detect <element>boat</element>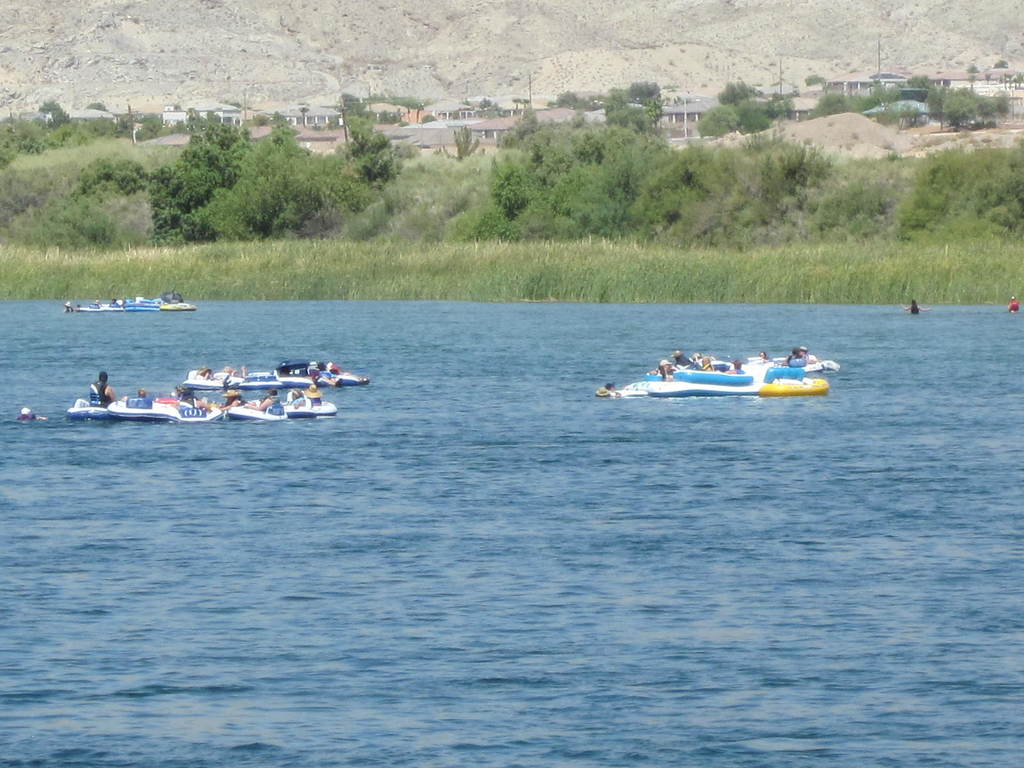
l=733, t=347, r=844, b=379
